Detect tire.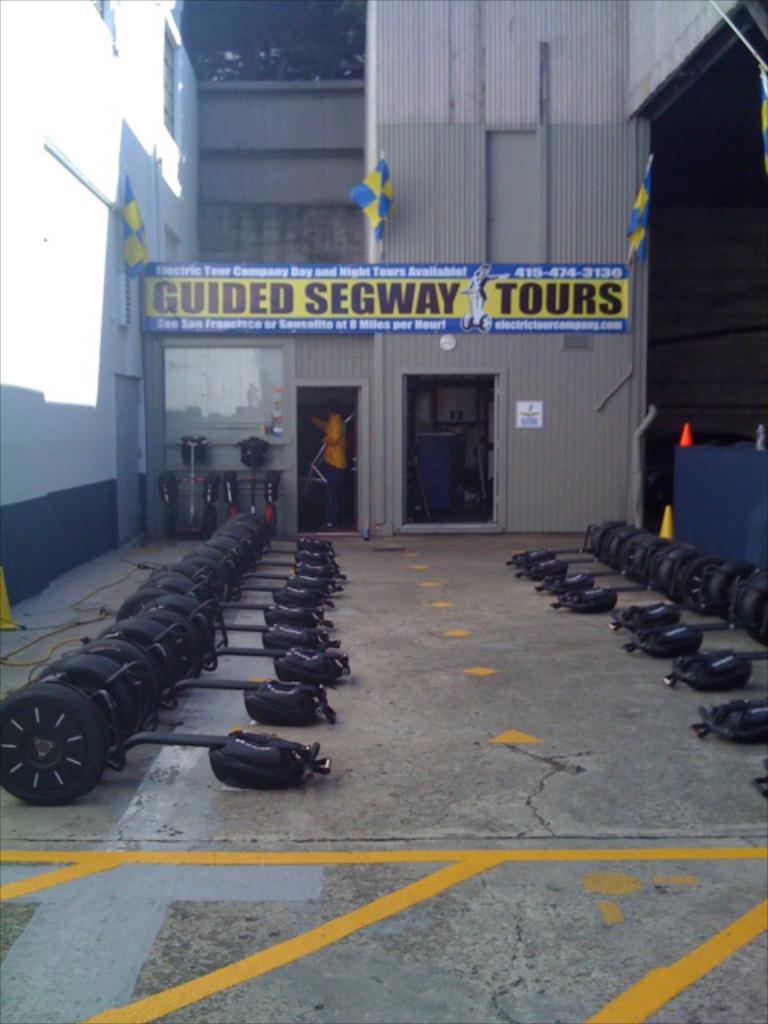
Detected at select_region(0, 678, 106, 800).
